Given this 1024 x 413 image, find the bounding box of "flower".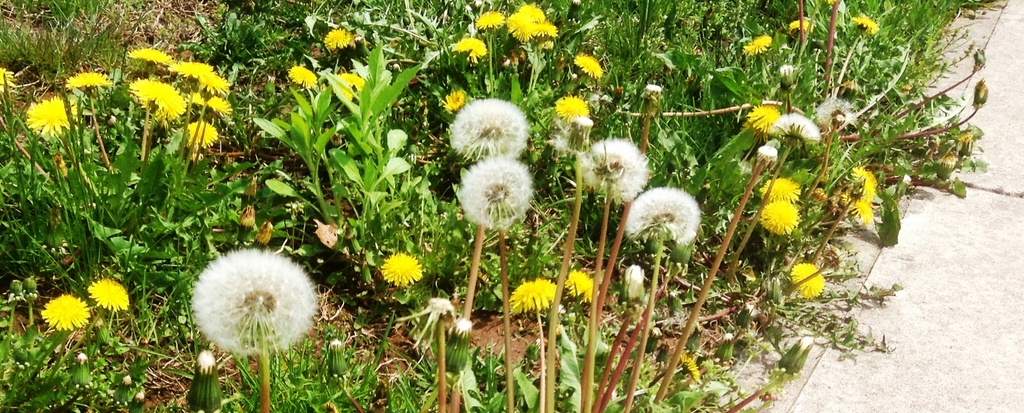
[left=560, top=267, right=598, bottom=304].
